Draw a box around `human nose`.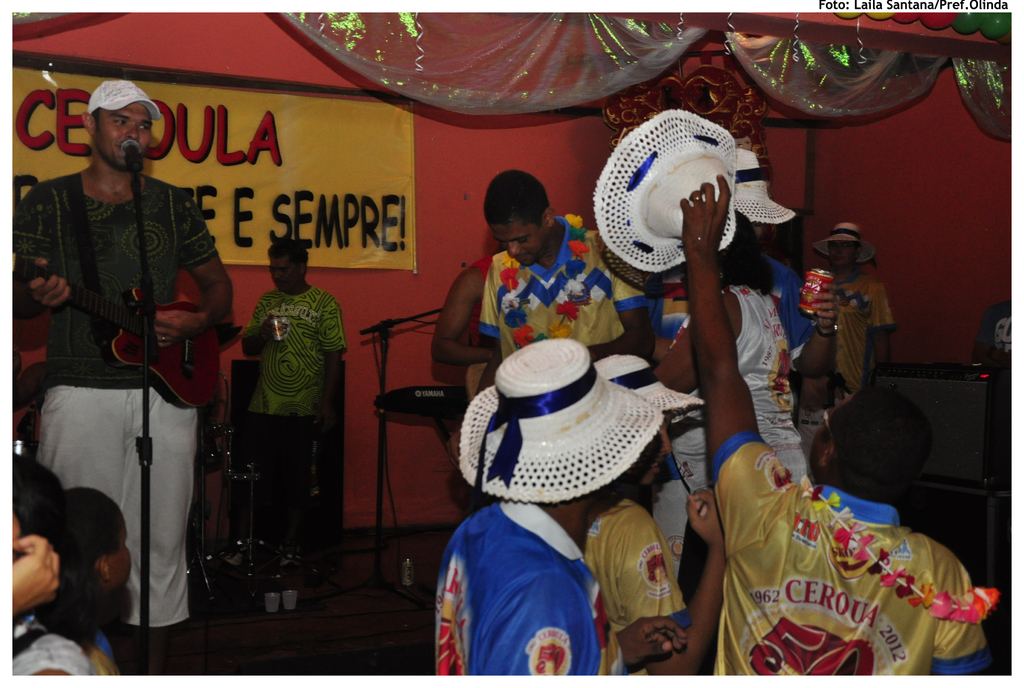
region(125, 120, 141, 139).
